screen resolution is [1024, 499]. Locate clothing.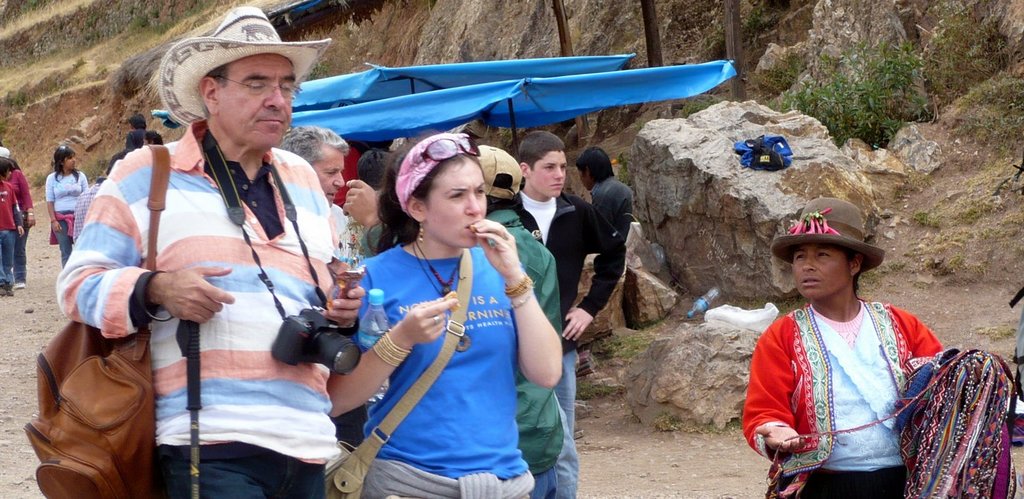
bbox=(348, 235, 539, 498).
